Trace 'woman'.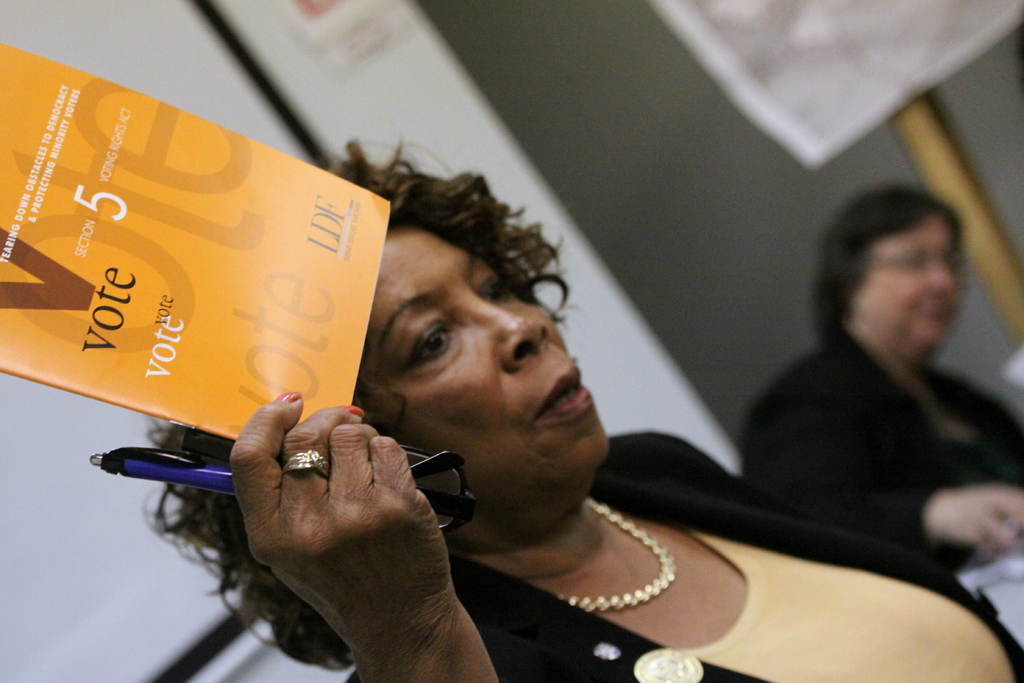
Traced to 741 188 1023 558.
